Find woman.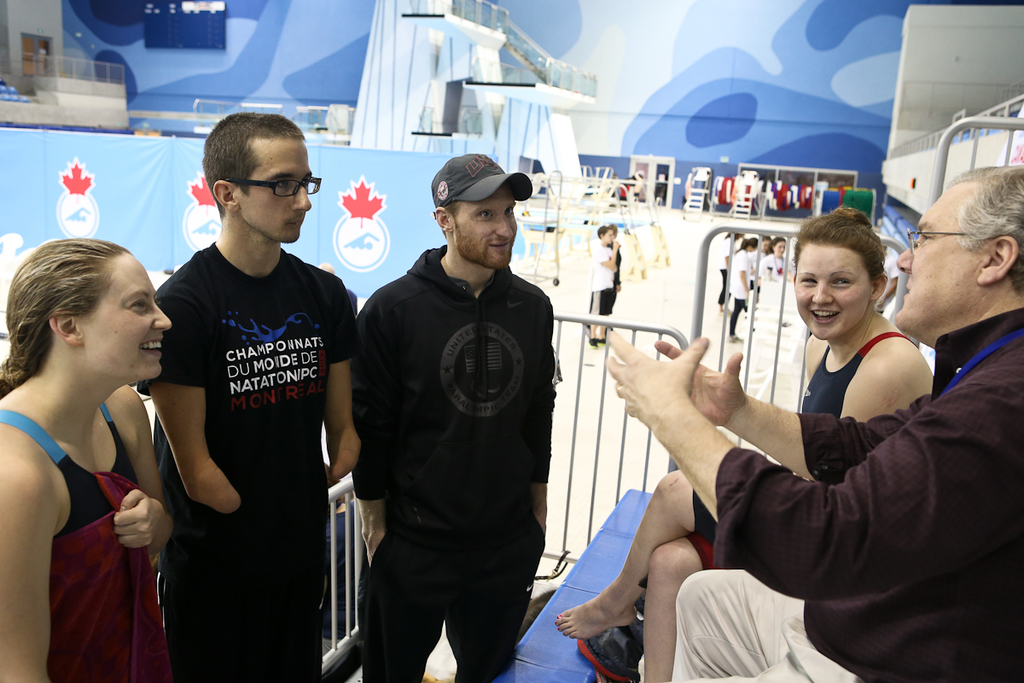
<region>758, 229, 778, 266</region>.
